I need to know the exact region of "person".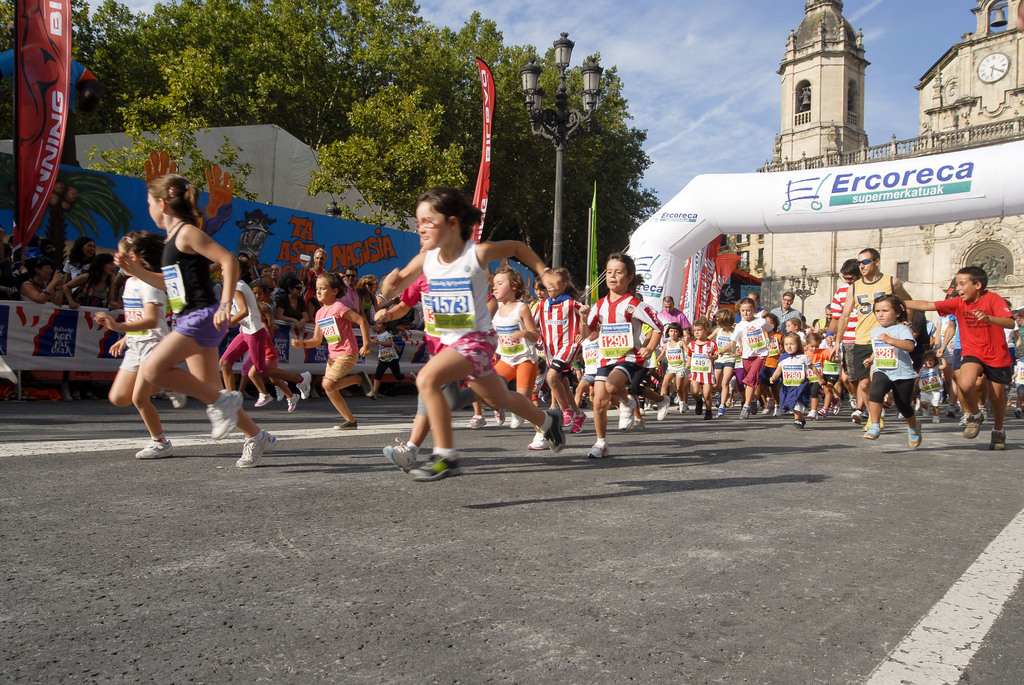
Region: select_region(578, 252, 666, 469).
